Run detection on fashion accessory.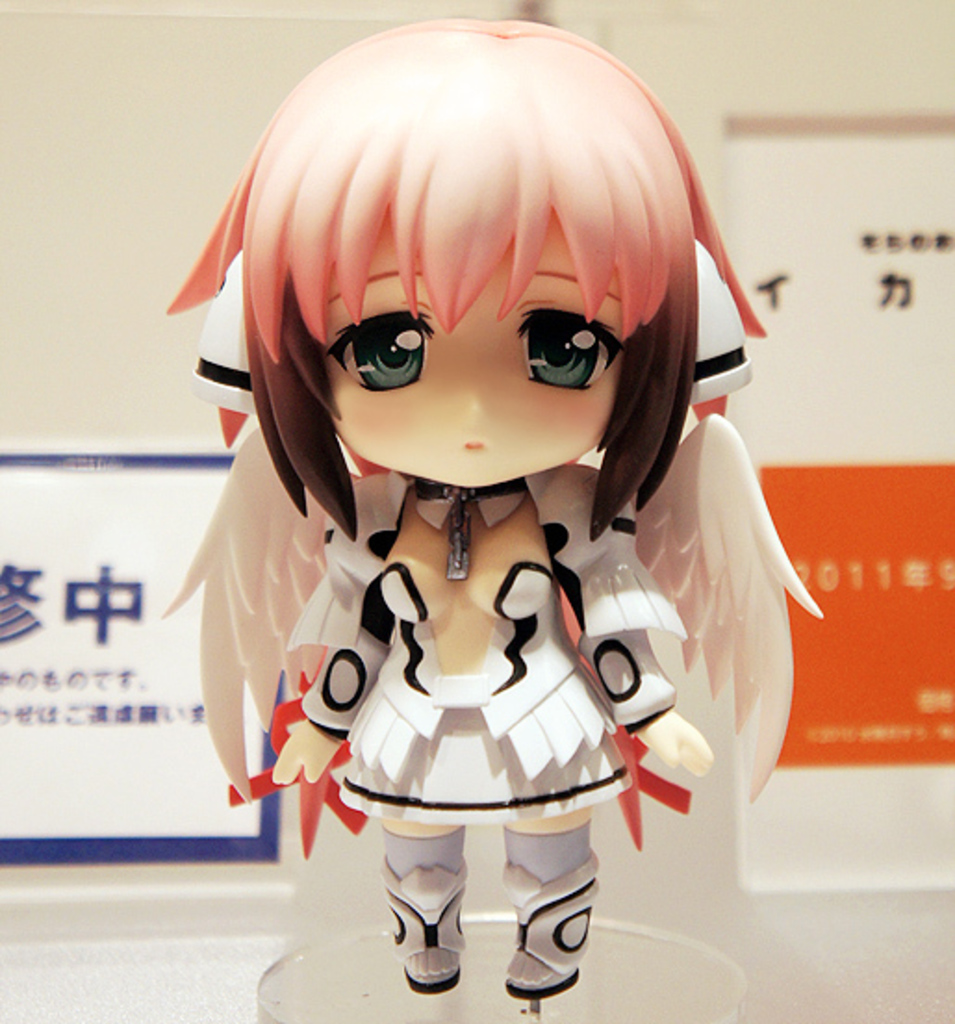
Result: {"left": 382, "top": 827, "right": 464, "bottom": 876}.
